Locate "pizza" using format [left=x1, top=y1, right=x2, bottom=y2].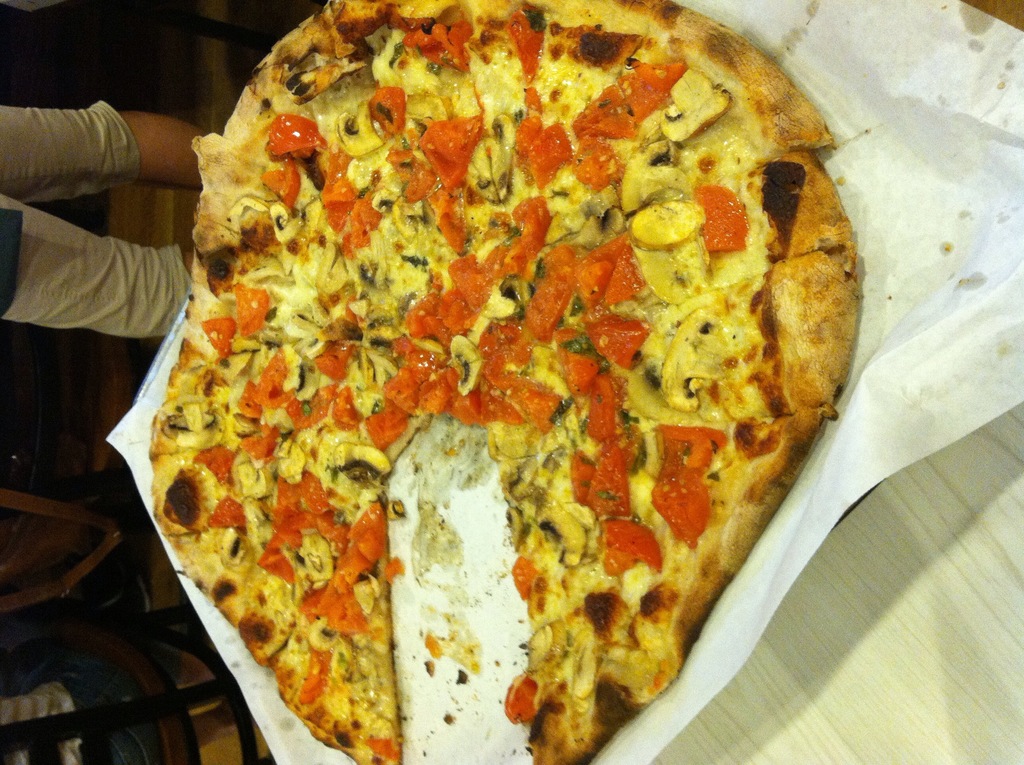
[left=136, top=0, right=881, bottom=741].
